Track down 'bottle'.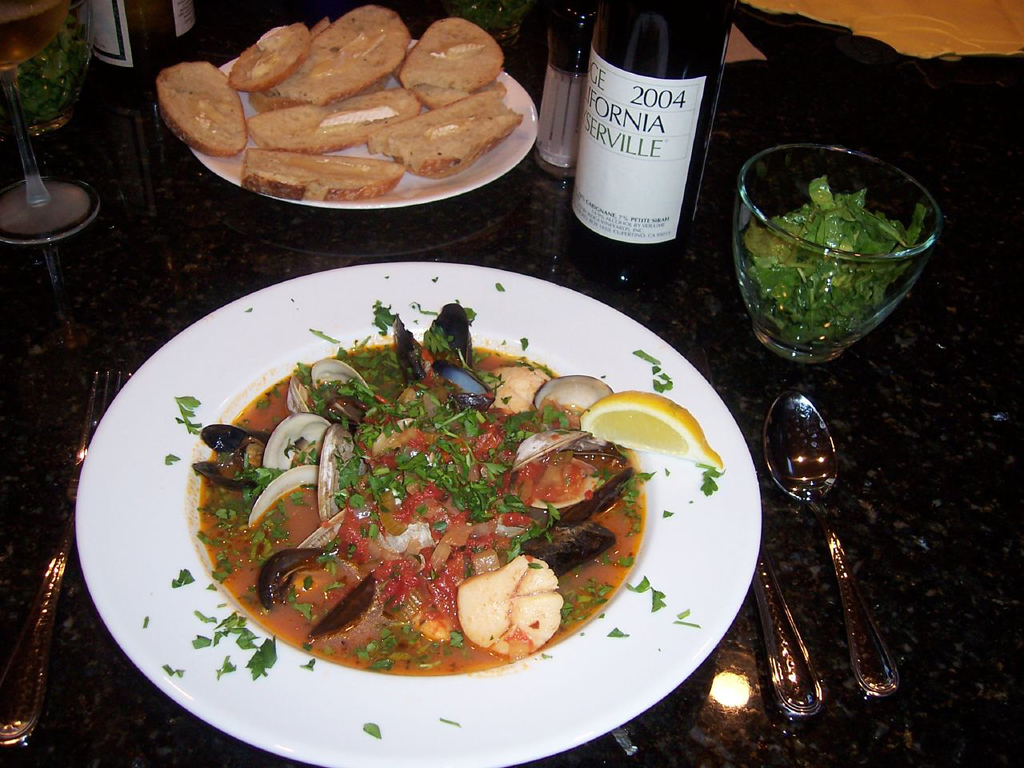
Tracked to x1=434, y1=0, x2=527, y2=50.
